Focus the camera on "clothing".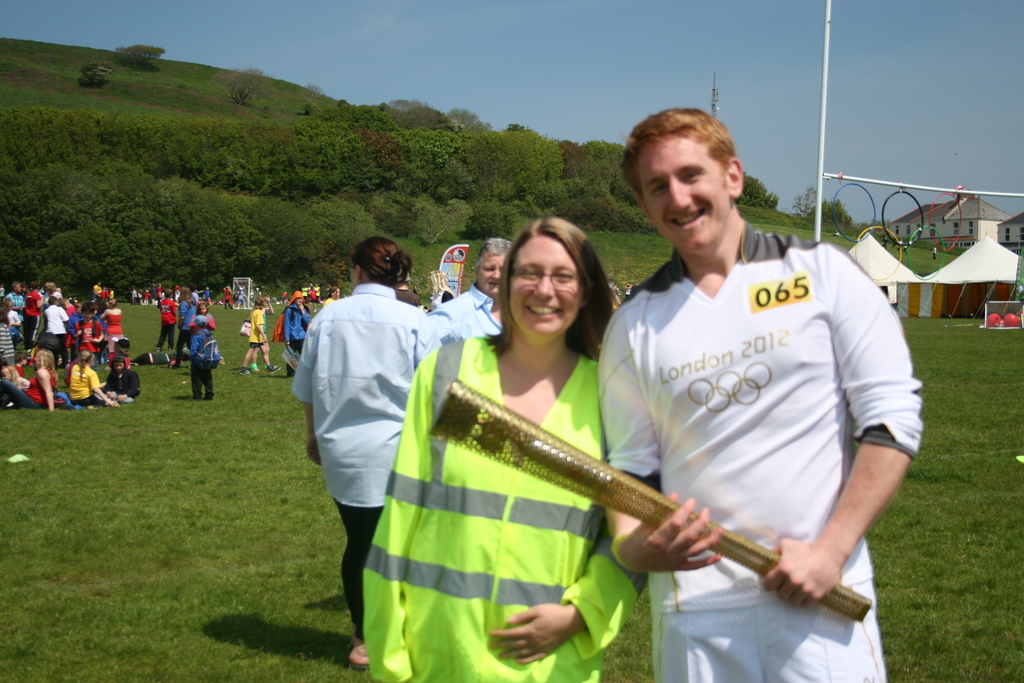
Focus region: 93, 283, 113, 300.
